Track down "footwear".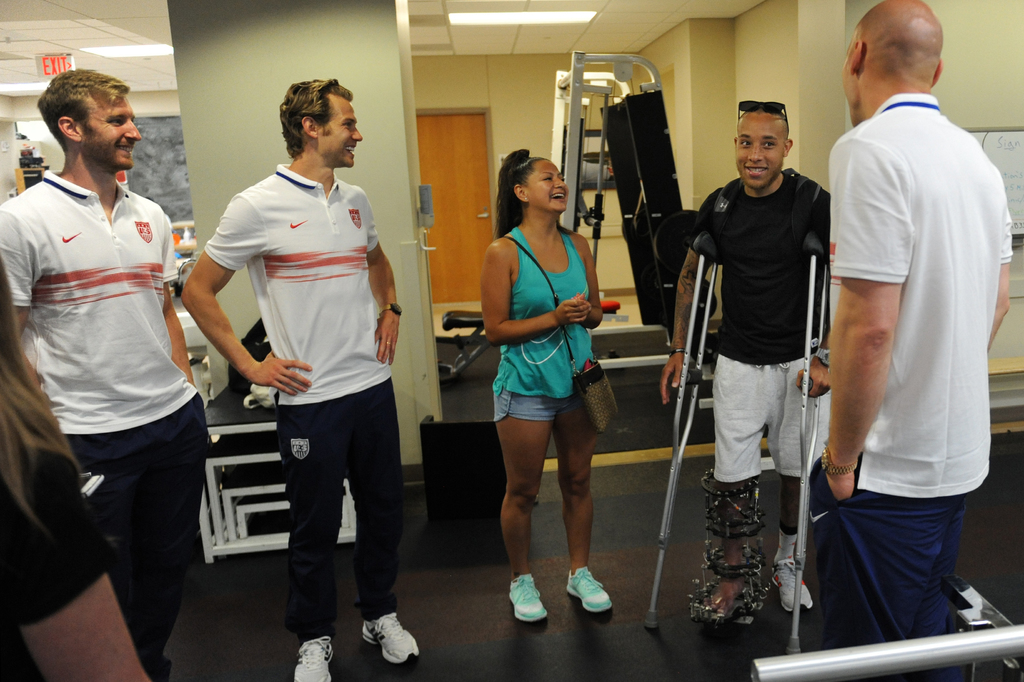
Tracked to [293,632,333,681].
